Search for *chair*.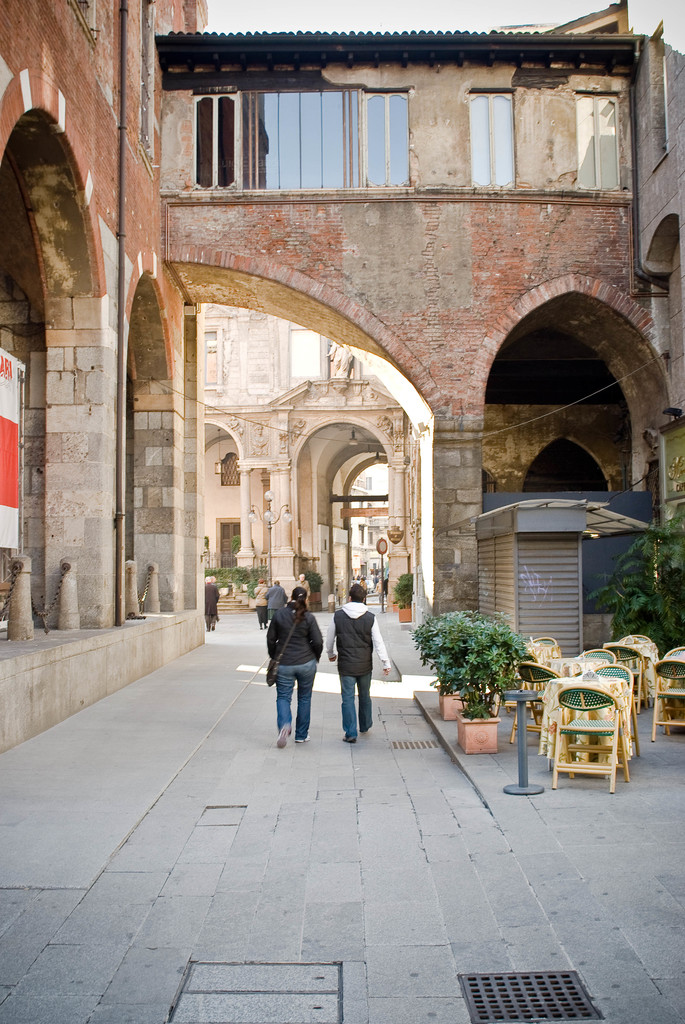
Found at [594,665,639,764].
